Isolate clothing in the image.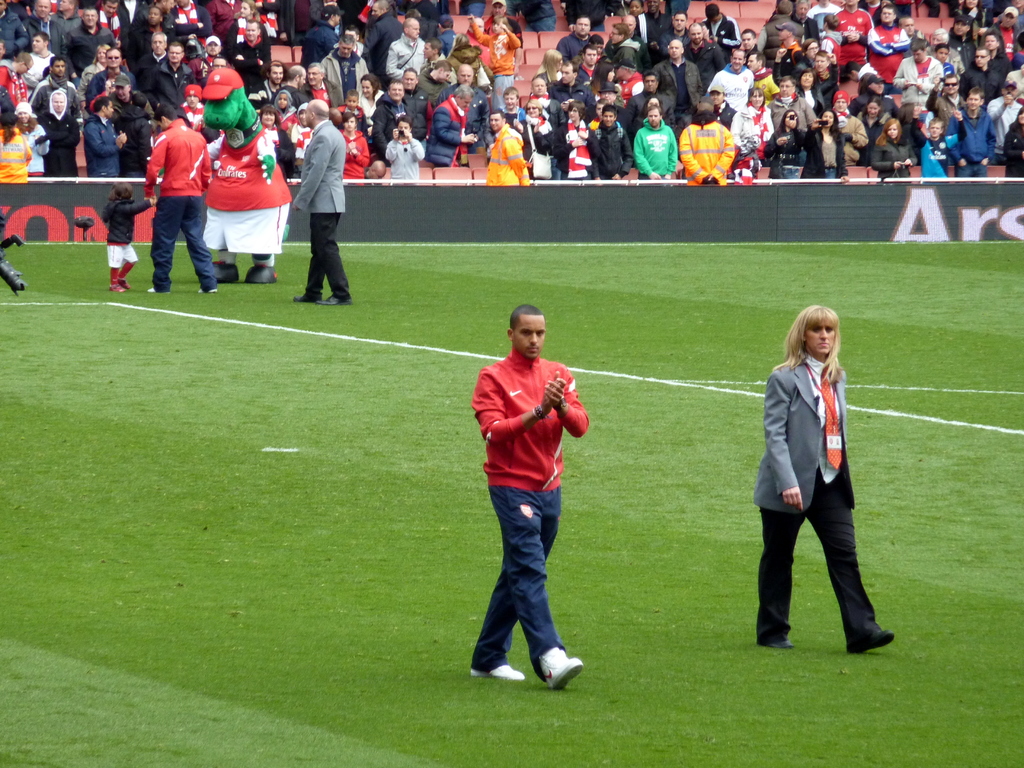
Isolated region: region(676, 110, 733, 184).
